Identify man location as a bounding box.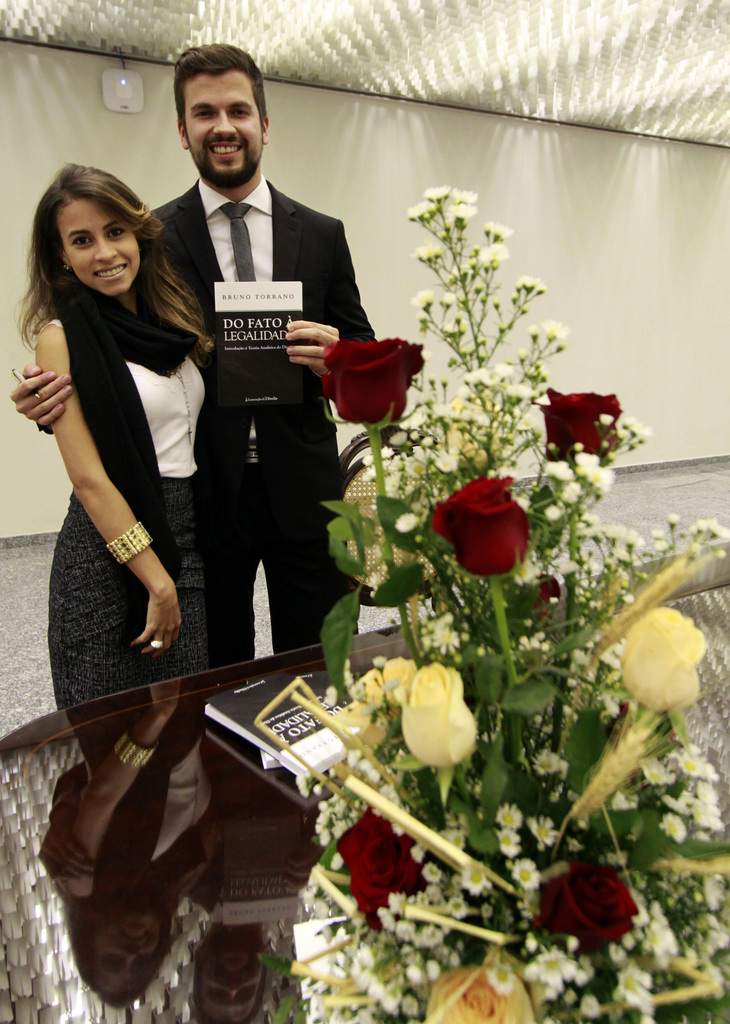
(left=9, top=43, right=378, bottom=664).
